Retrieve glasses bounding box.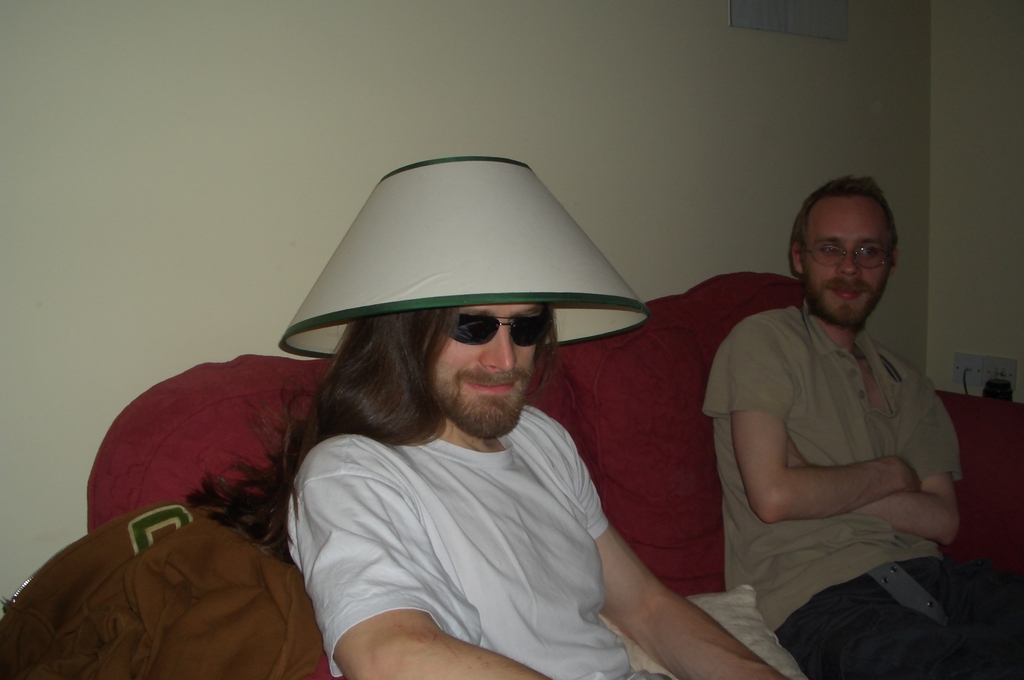
Bounding box: <box>797,242,893,271</box>.
